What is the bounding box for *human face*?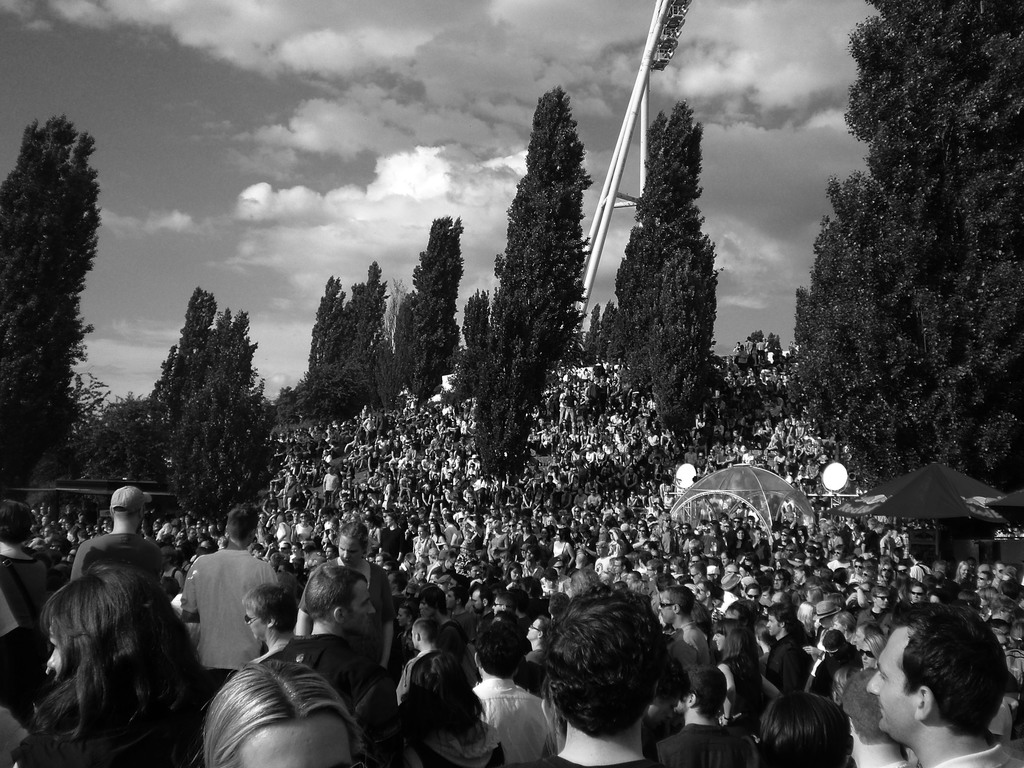
<bbox>248, 611, 265, 642</bbox>.
